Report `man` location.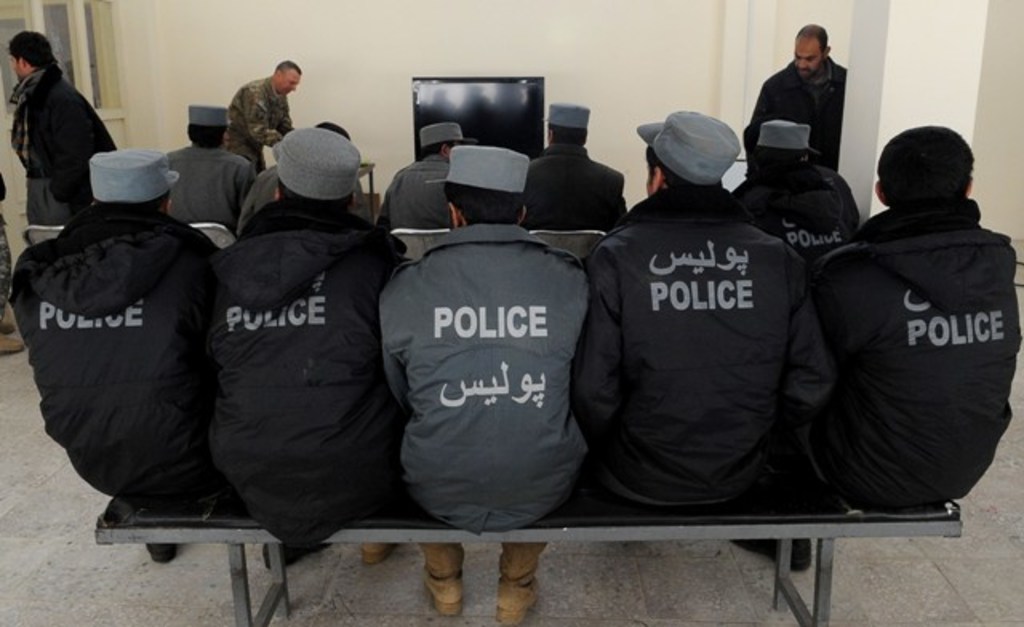
Report: (739, 110, 867, 278).
